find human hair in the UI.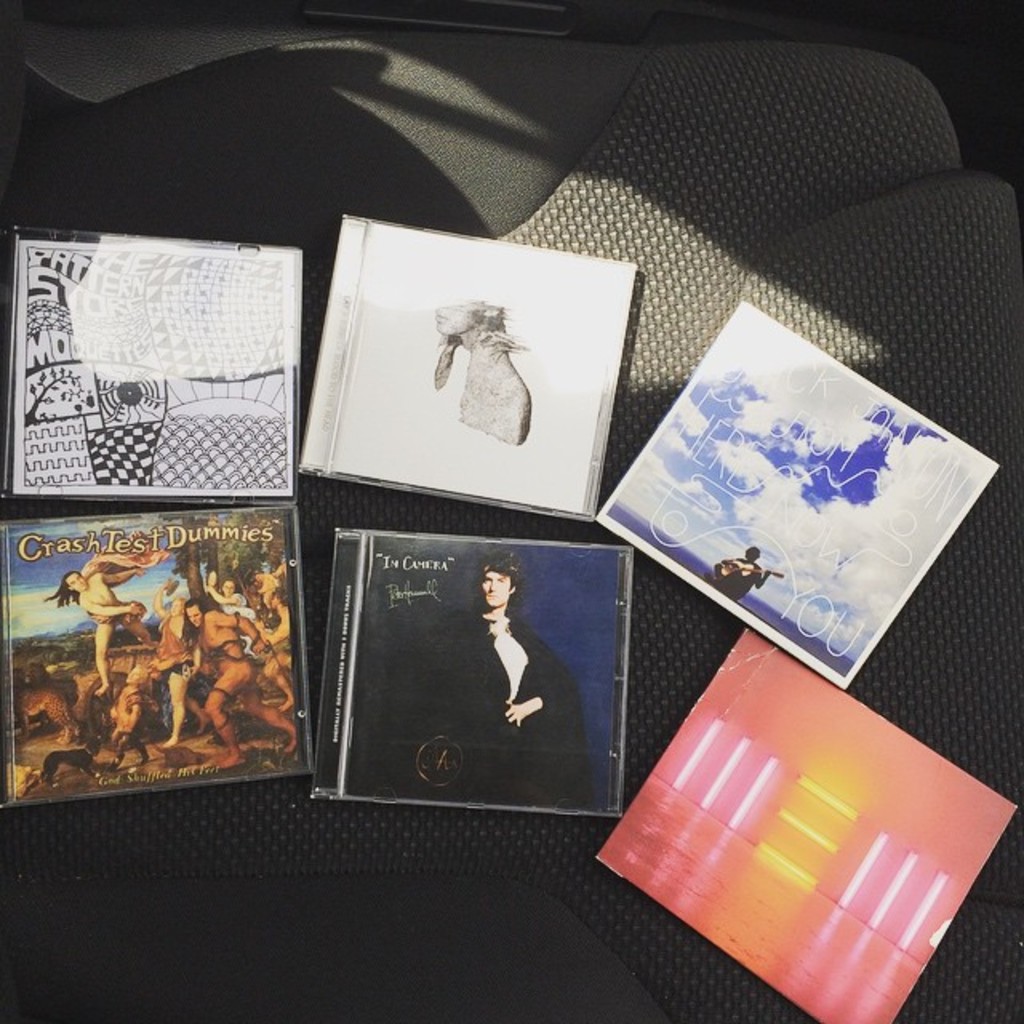
UI element at box(42, 571, 83, 608).
